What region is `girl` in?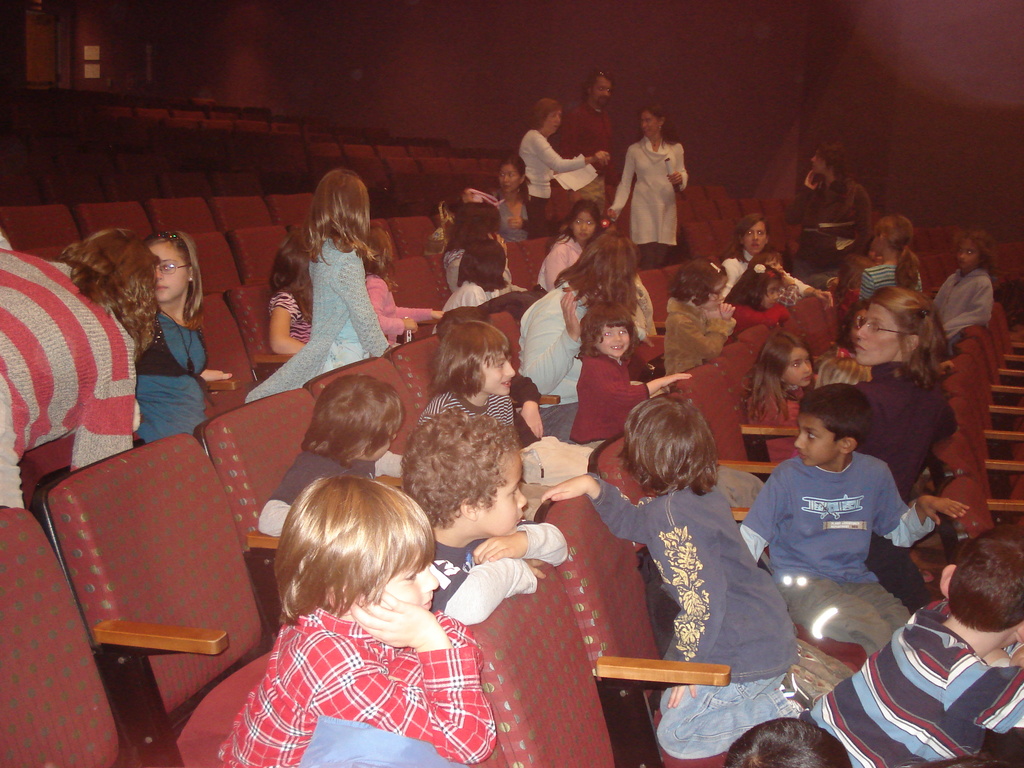
pyautogui.locateOnScreen(272, 229, 312, 354).
